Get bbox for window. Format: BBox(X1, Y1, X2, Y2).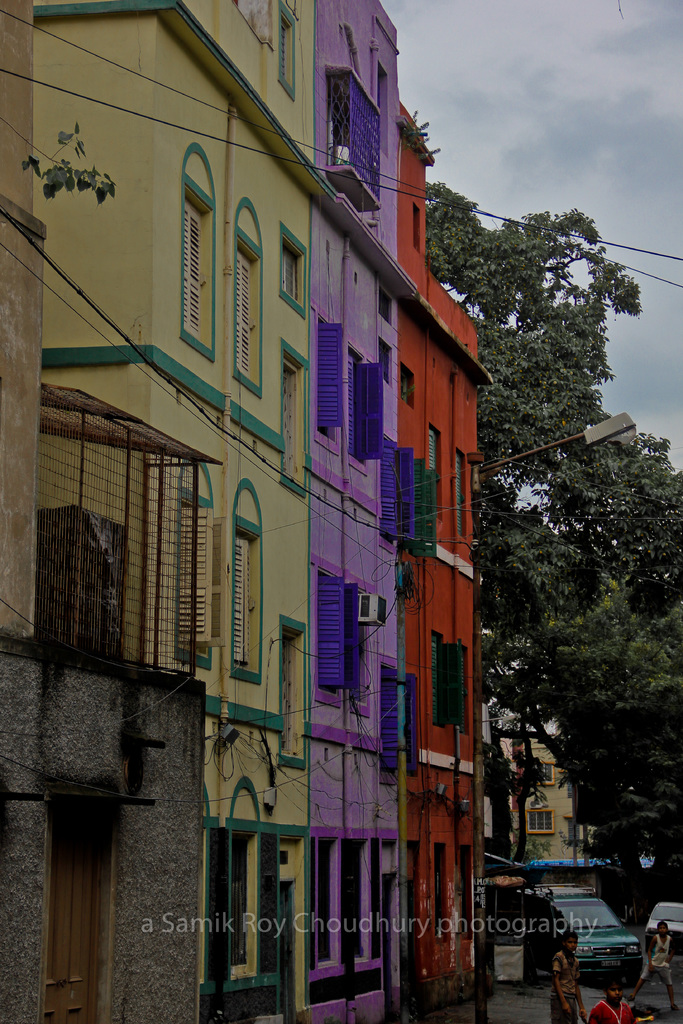
BBox(349, 351, 382, 463).
